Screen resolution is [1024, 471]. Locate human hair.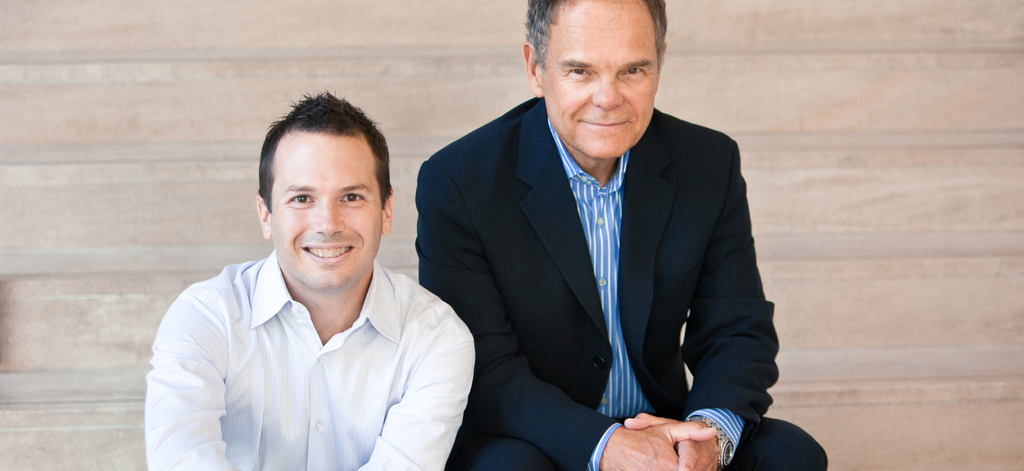
locate(243, 97, 383, 251).
